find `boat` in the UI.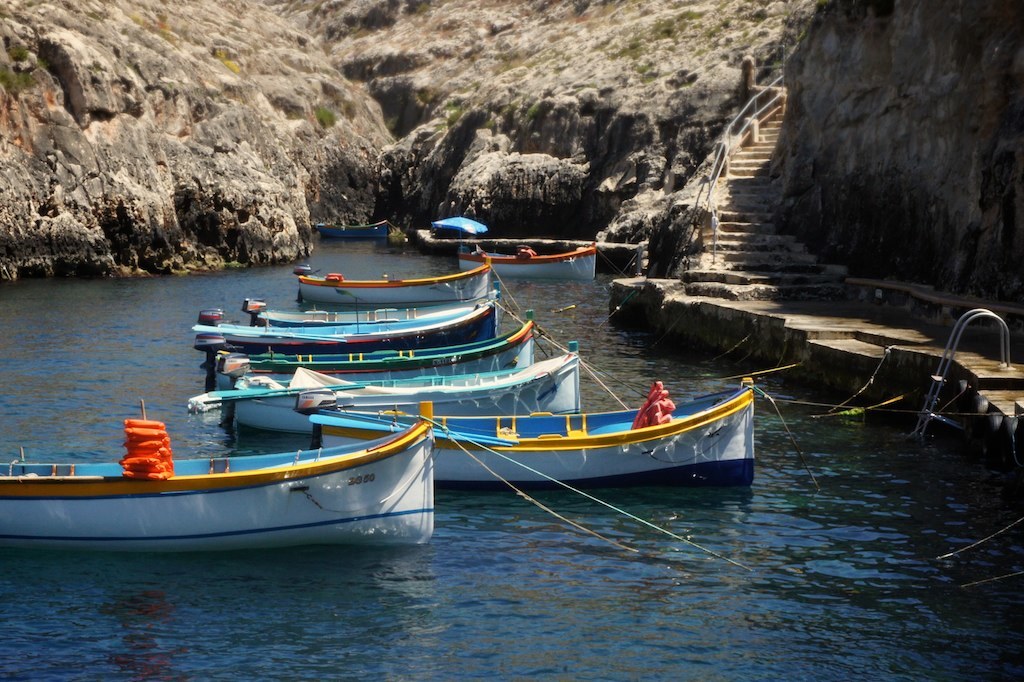
UI element at [203, 332, 606, 435].
